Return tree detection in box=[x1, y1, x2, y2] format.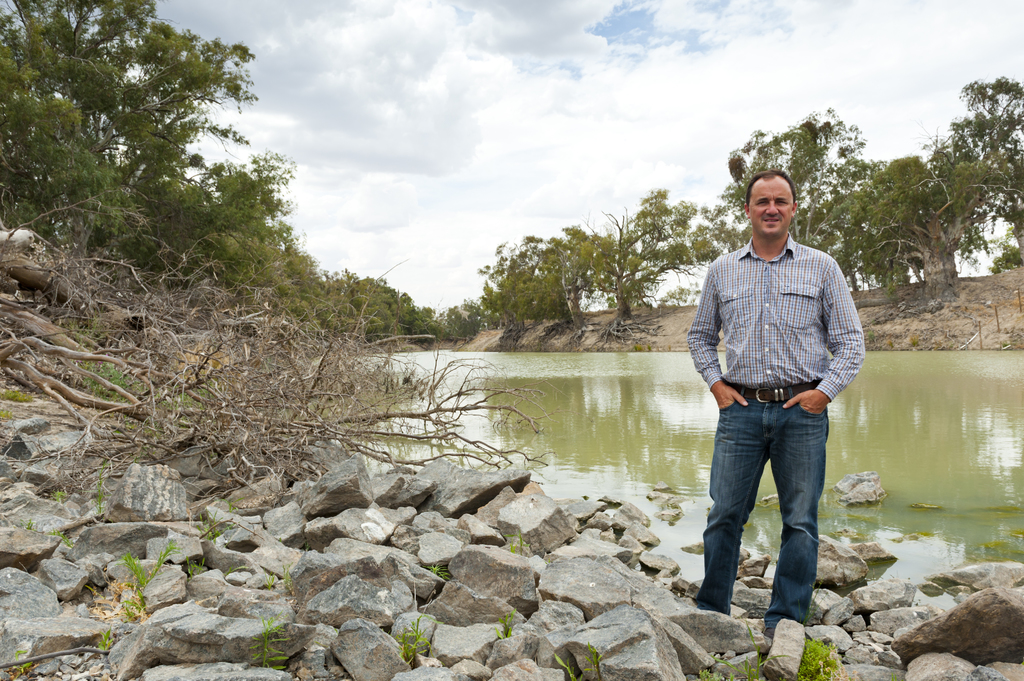
box=[720, 112, 839, 277].
